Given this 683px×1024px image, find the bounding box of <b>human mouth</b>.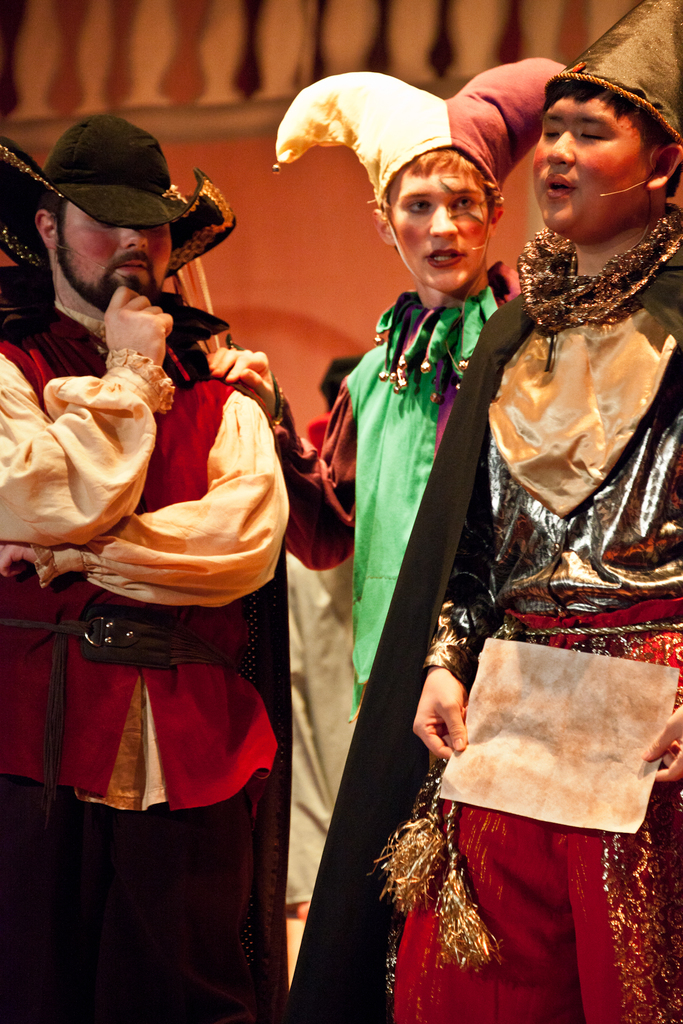
bbox(126, 250, 154, 271).
